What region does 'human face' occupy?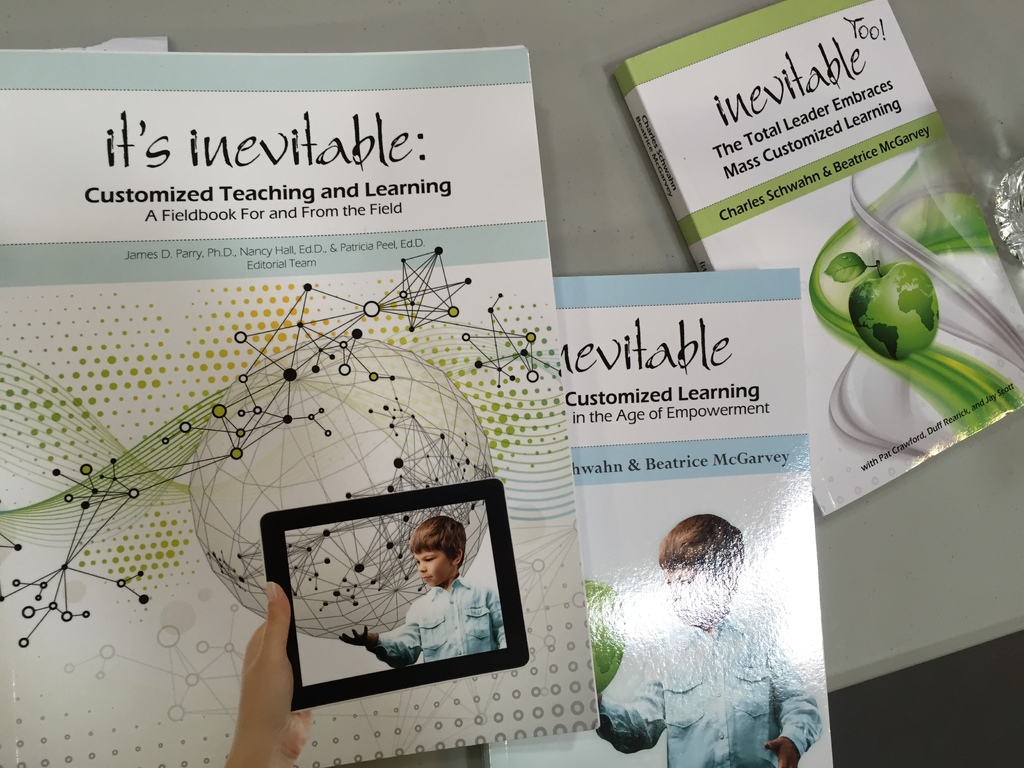
{"x1": 664, "y1": 567, "x2": 717, "y2": 625}.
